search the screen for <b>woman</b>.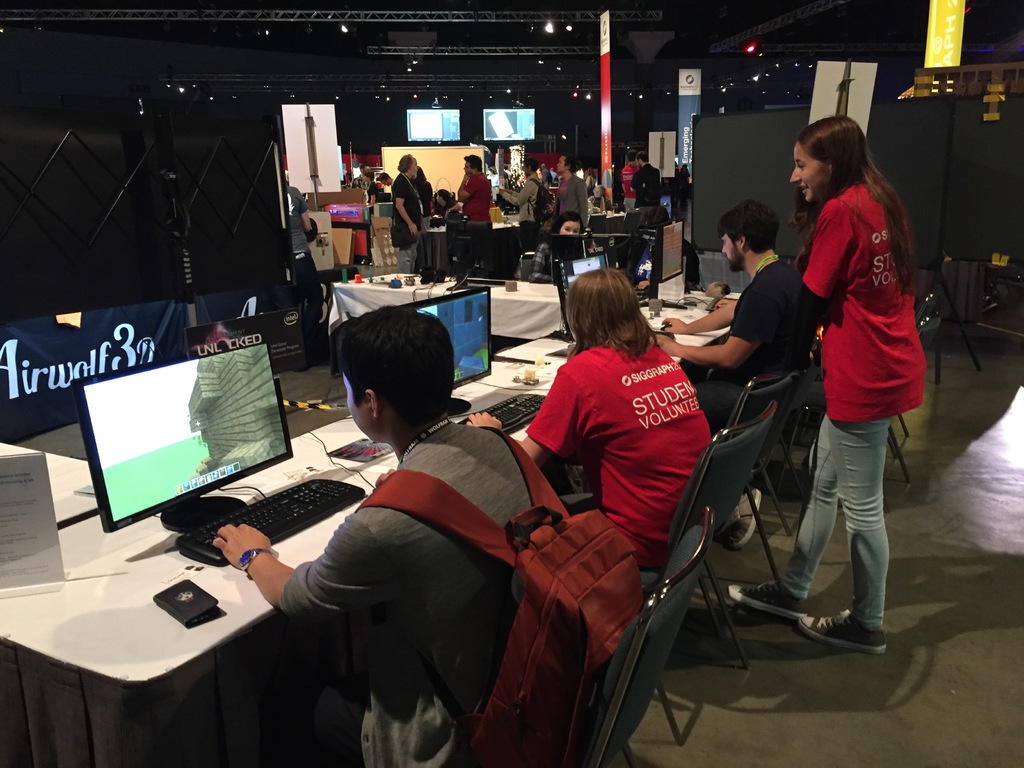
Found at <bbox>709, 113, 927, 658</bbox>.
